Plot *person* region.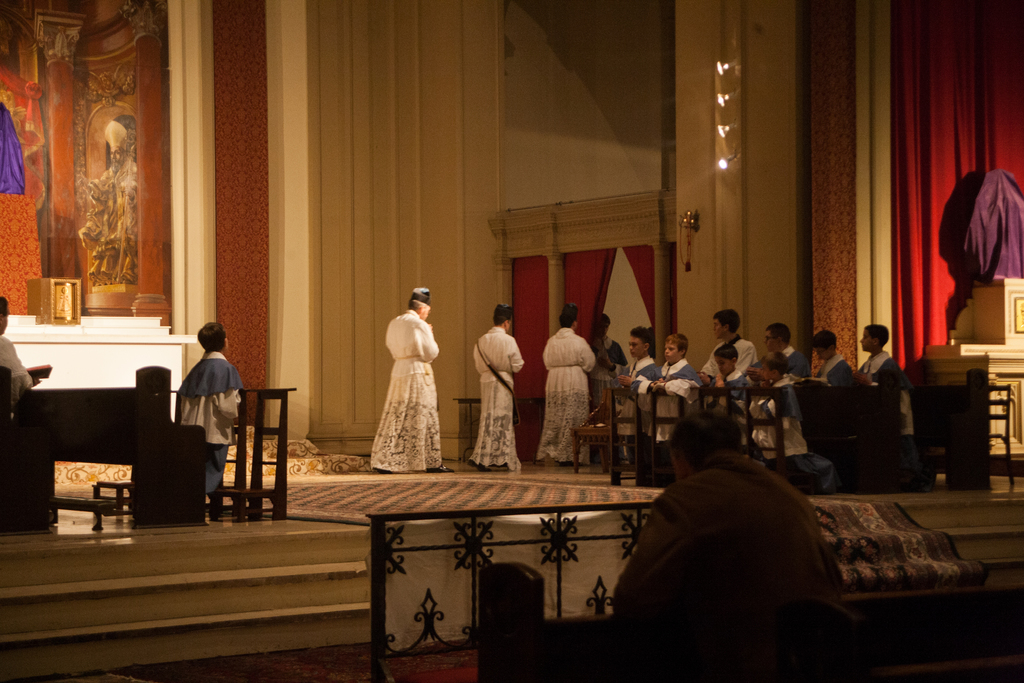
Plotted at 466:300:528:472.
